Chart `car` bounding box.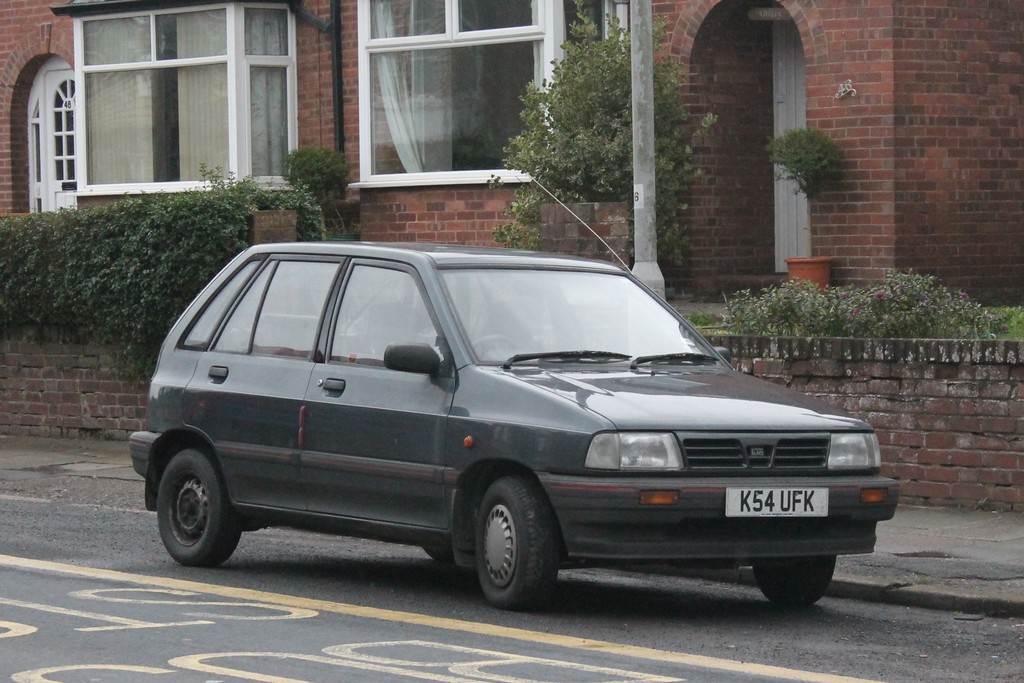
Charted: detection(129, 177, 900, 609).
